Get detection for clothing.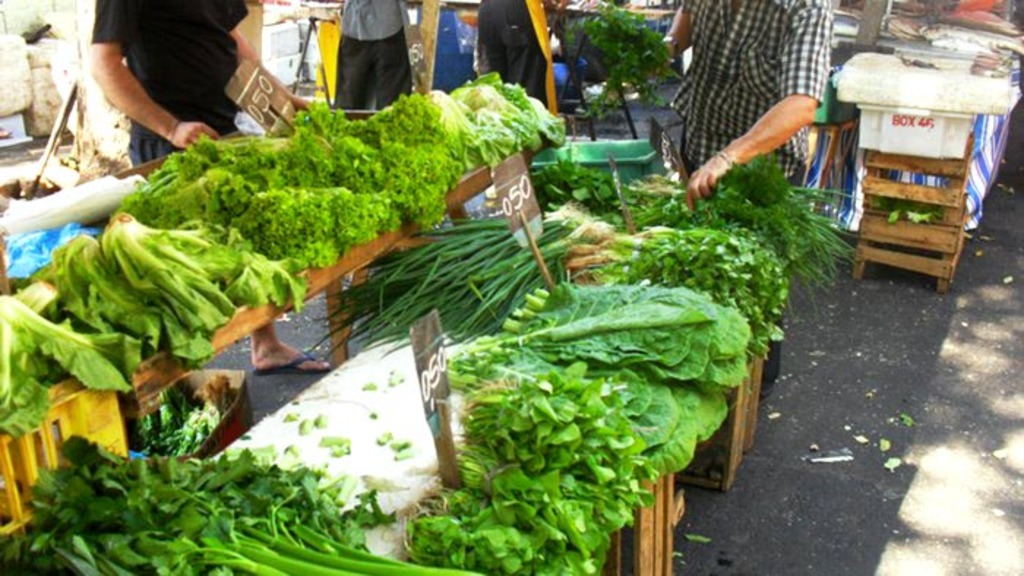
Detection: [left=670, top=0, right=831, bottom=386].
